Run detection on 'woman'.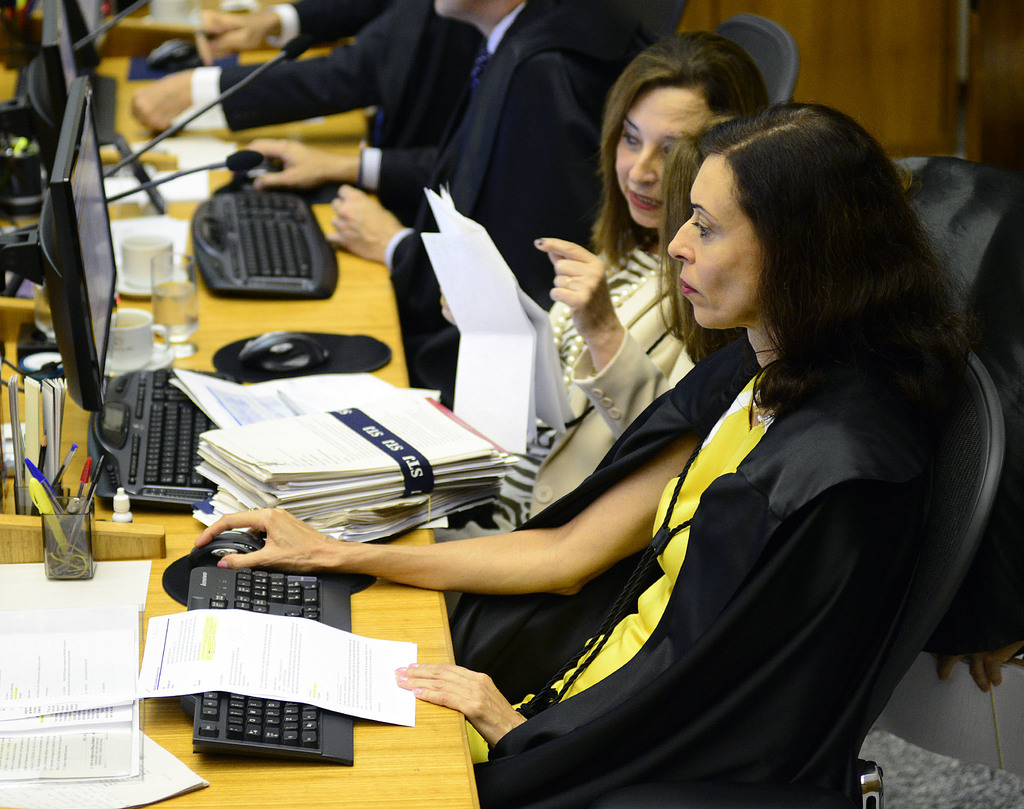
Result: [435, 24, 781, 548].
